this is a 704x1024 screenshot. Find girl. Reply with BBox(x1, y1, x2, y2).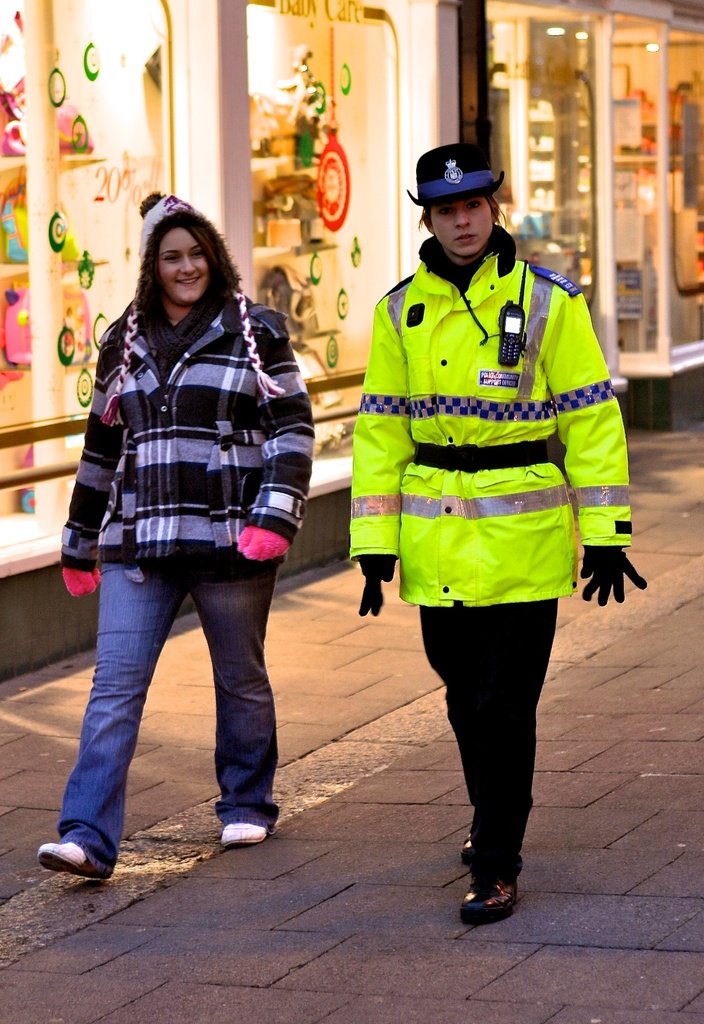
BBox(31, 186, 314, 885).
